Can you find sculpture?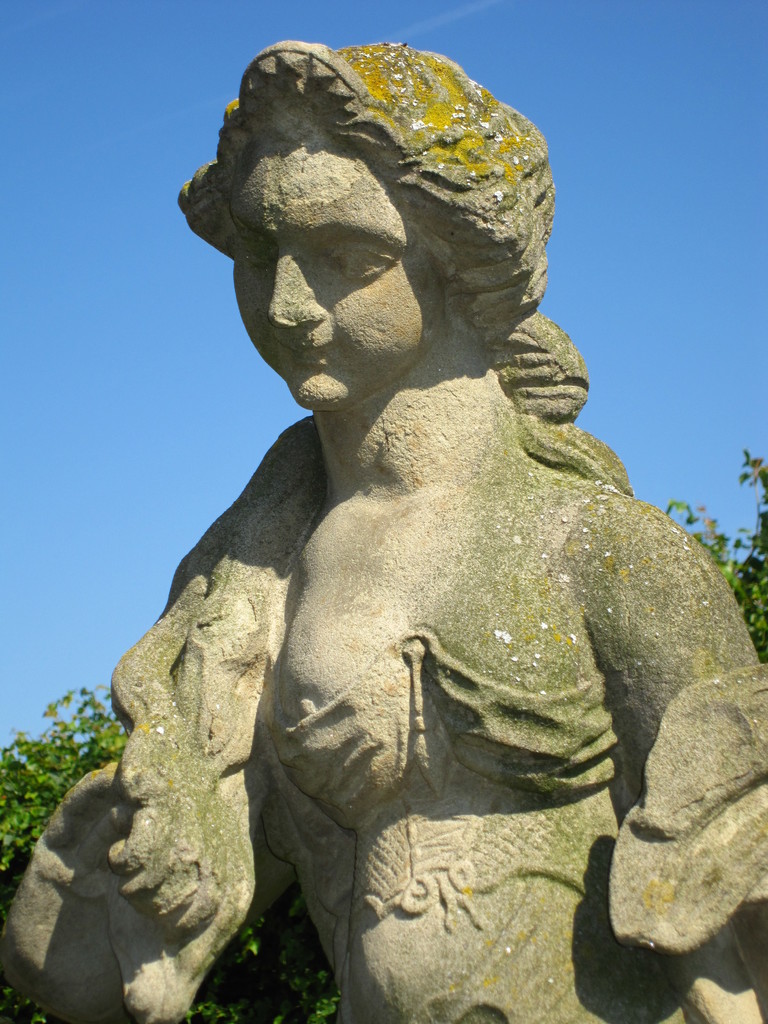
Yes, bounding box: (94, 35, 748, 1016).
